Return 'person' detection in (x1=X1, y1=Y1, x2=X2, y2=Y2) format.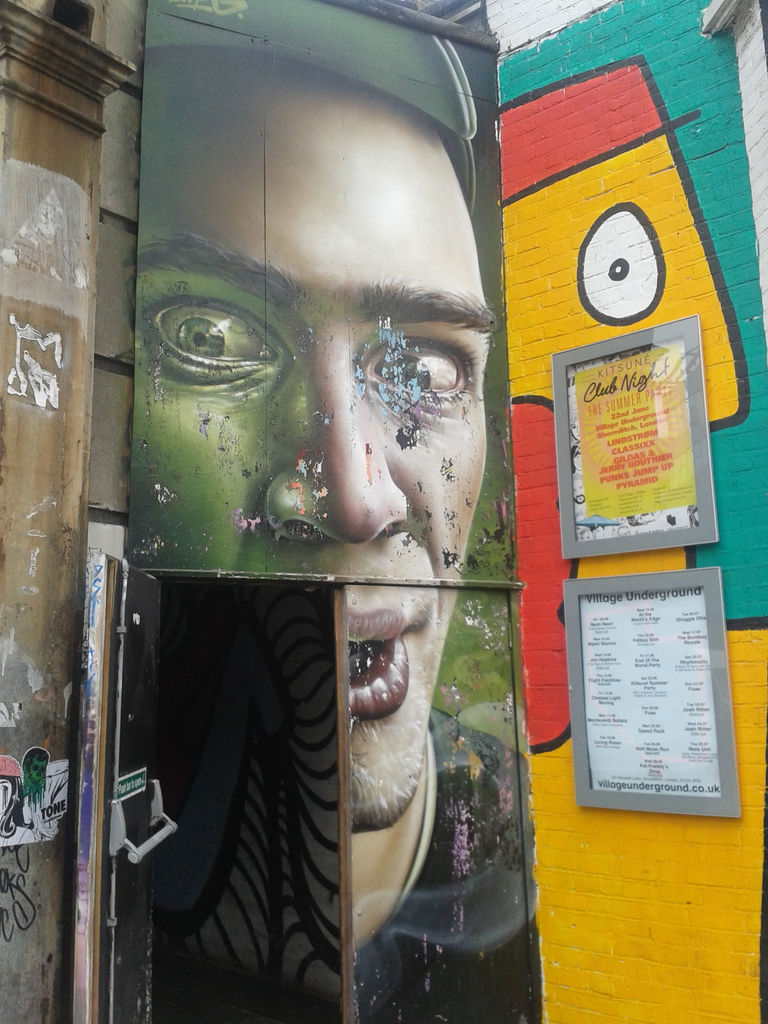
(x1=124, y1=0, x2=536, y2=1021).
